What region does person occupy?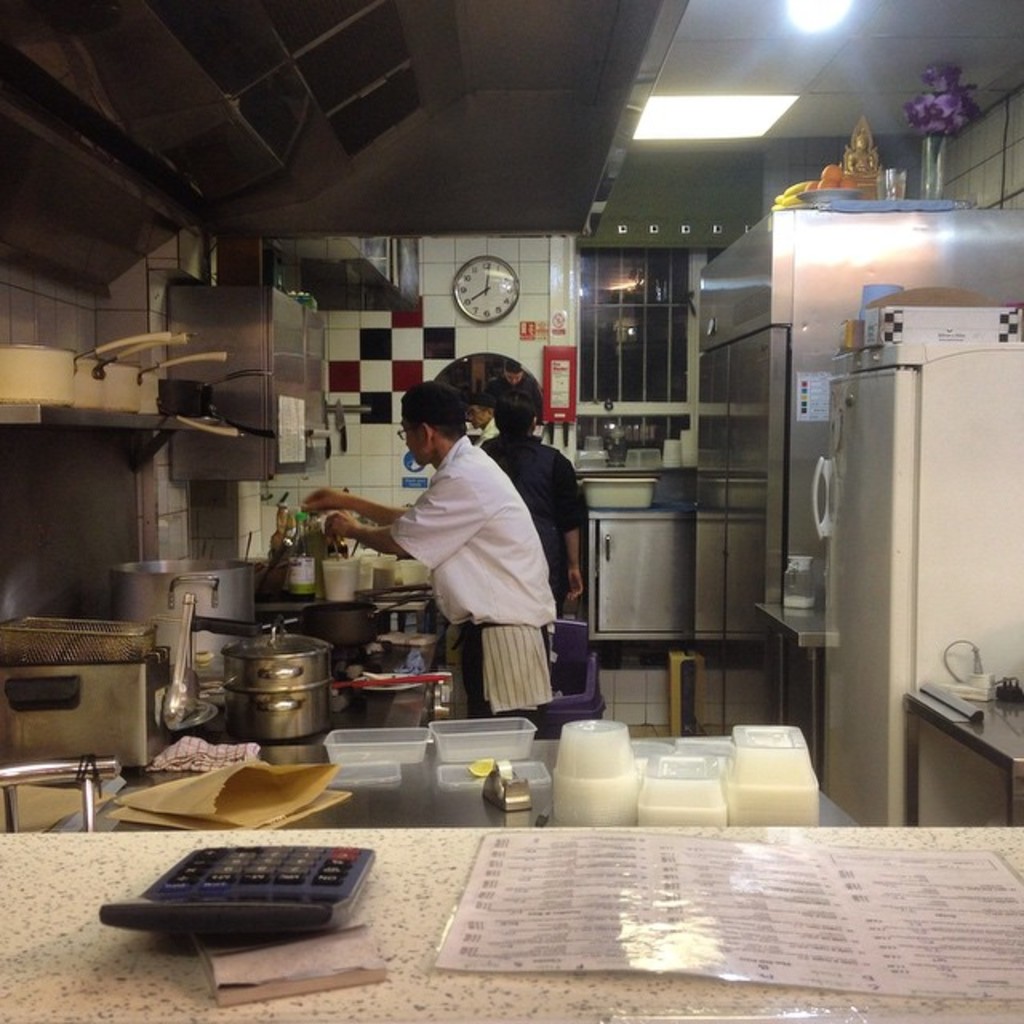
[left=490, top=389, right=587, bottom=621].
